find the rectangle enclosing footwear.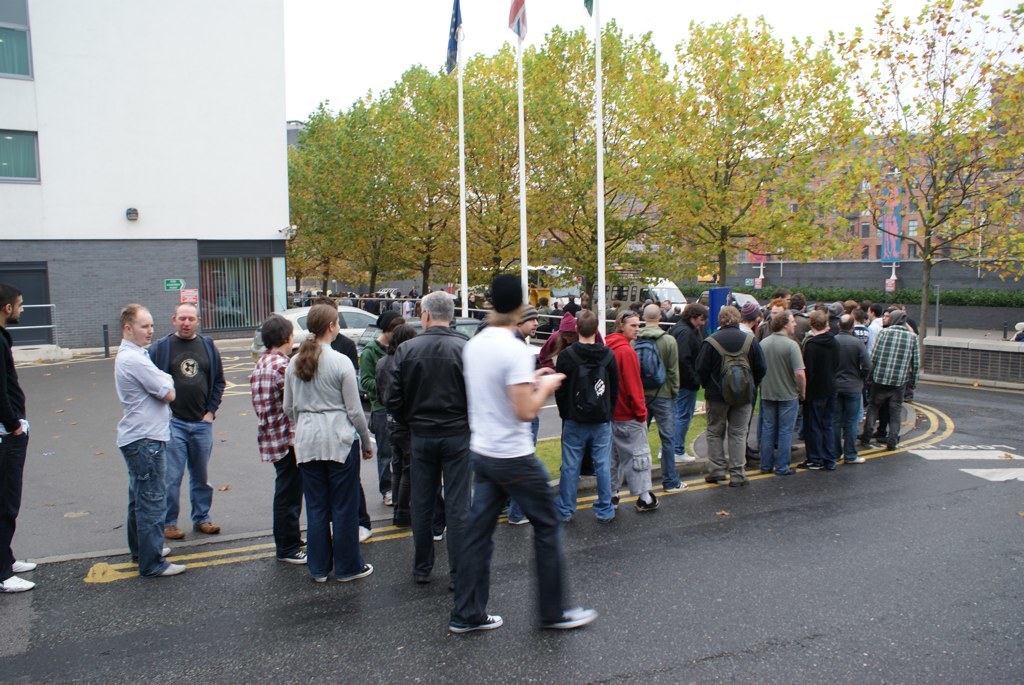
rect(10, 556, 37, 576).
